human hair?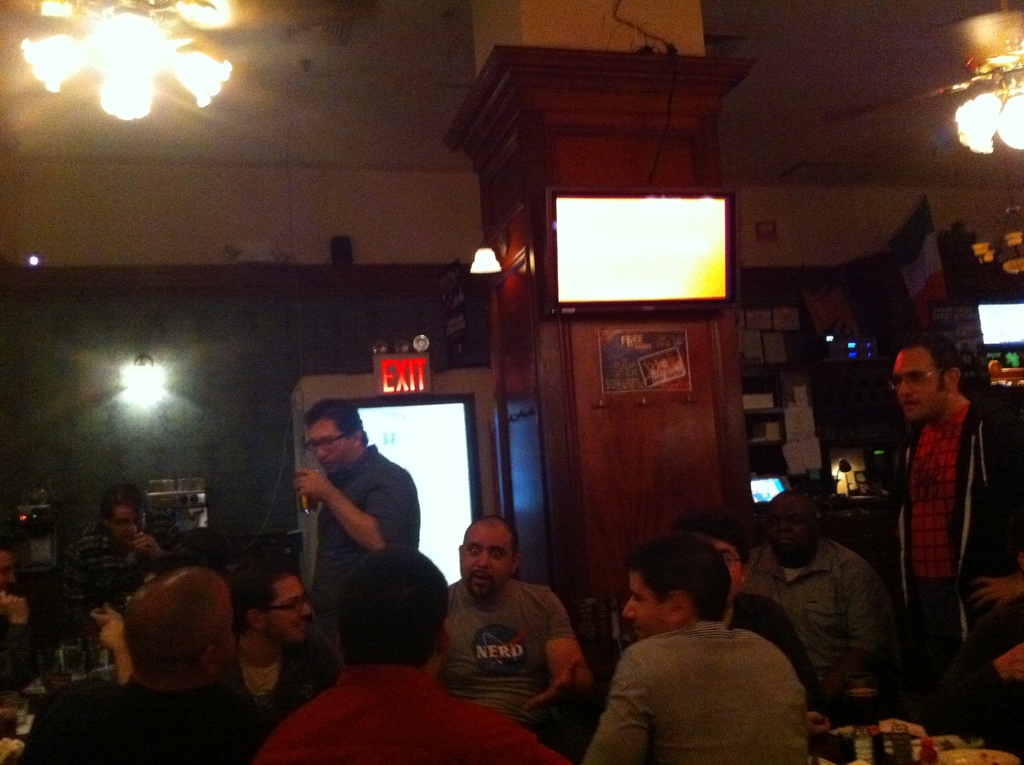
locate(124, 569, 230, 695)
